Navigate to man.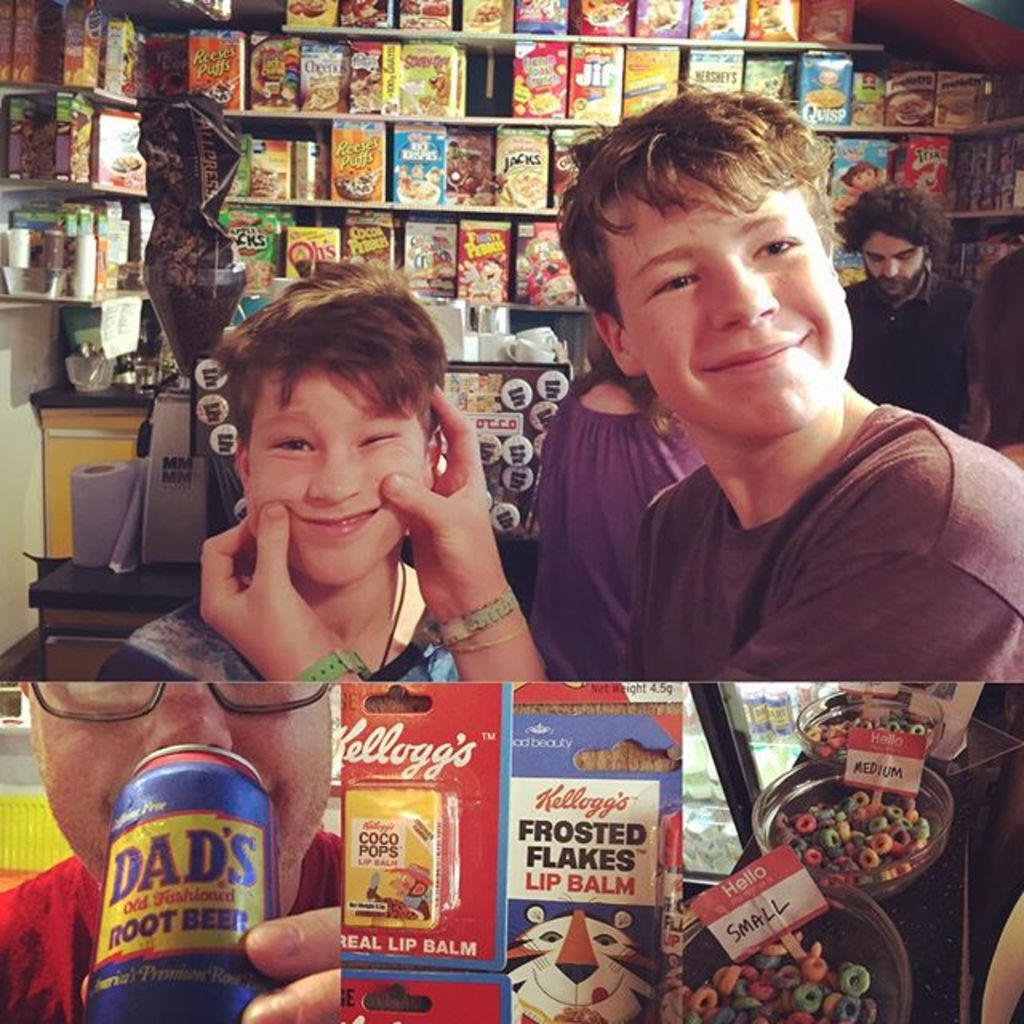
Navigation target: select_region(843, 179, 979, 429).
